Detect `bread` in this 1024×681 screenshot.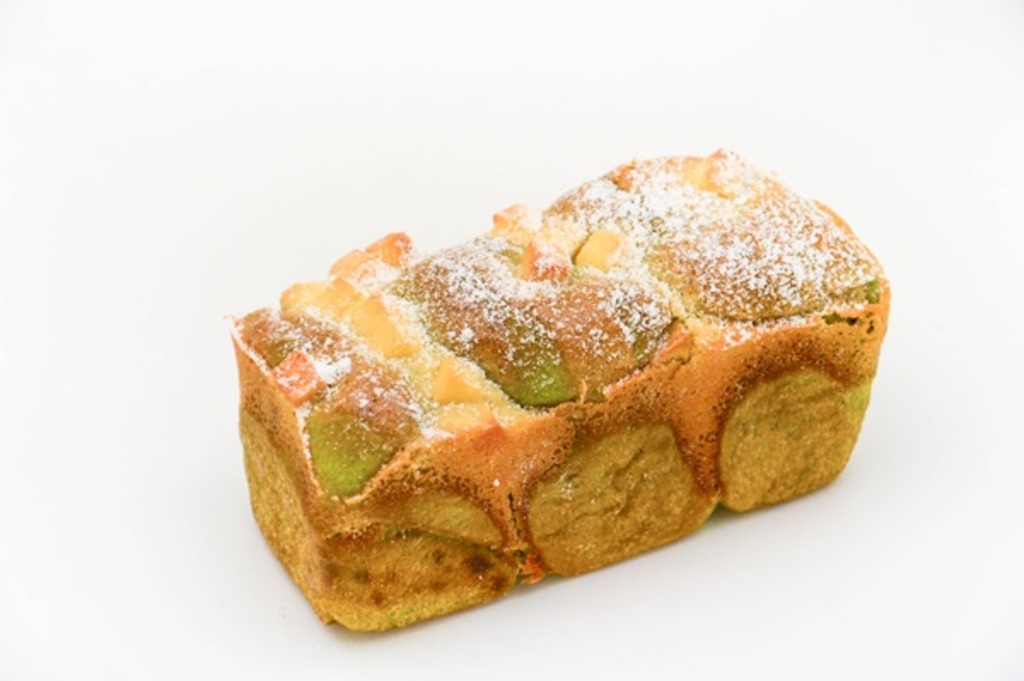
Detection: 220:148:891:637.
